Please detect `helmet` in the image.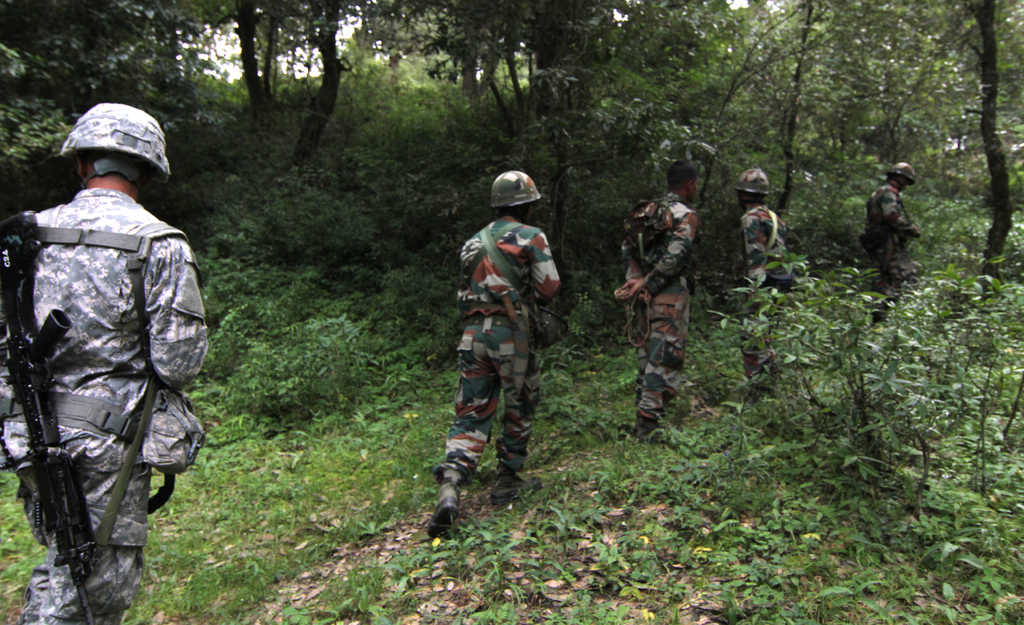
box=[485, 168, 544, 215].
